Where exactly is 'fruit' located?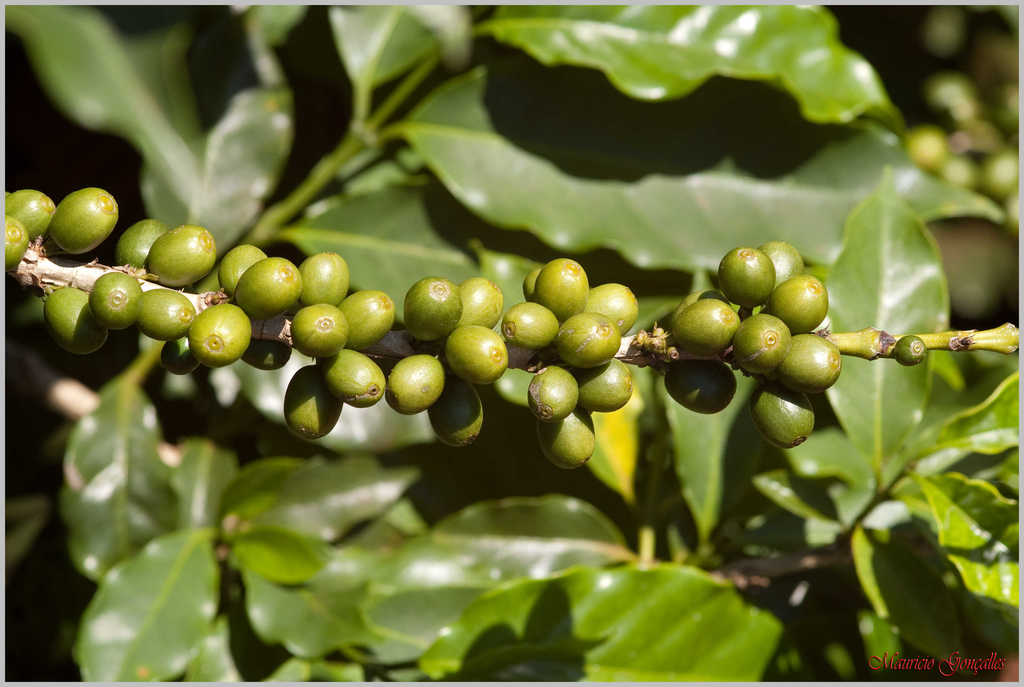
Its bounding box is select_region(444, 325, 508, 384).
